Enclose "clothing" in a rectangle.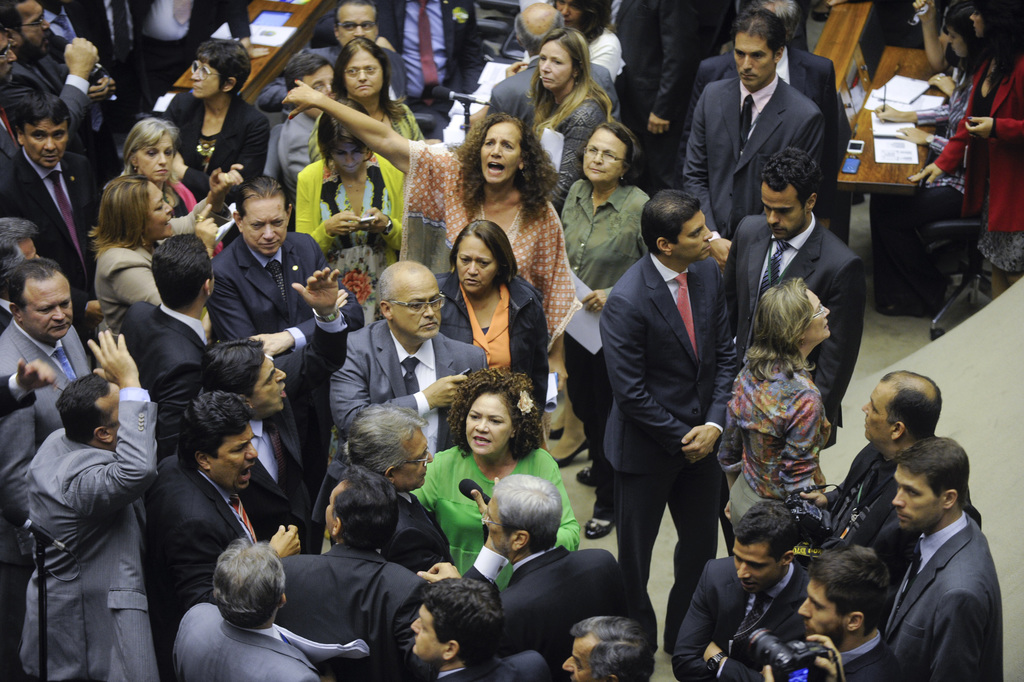
[218,222,331,407].
